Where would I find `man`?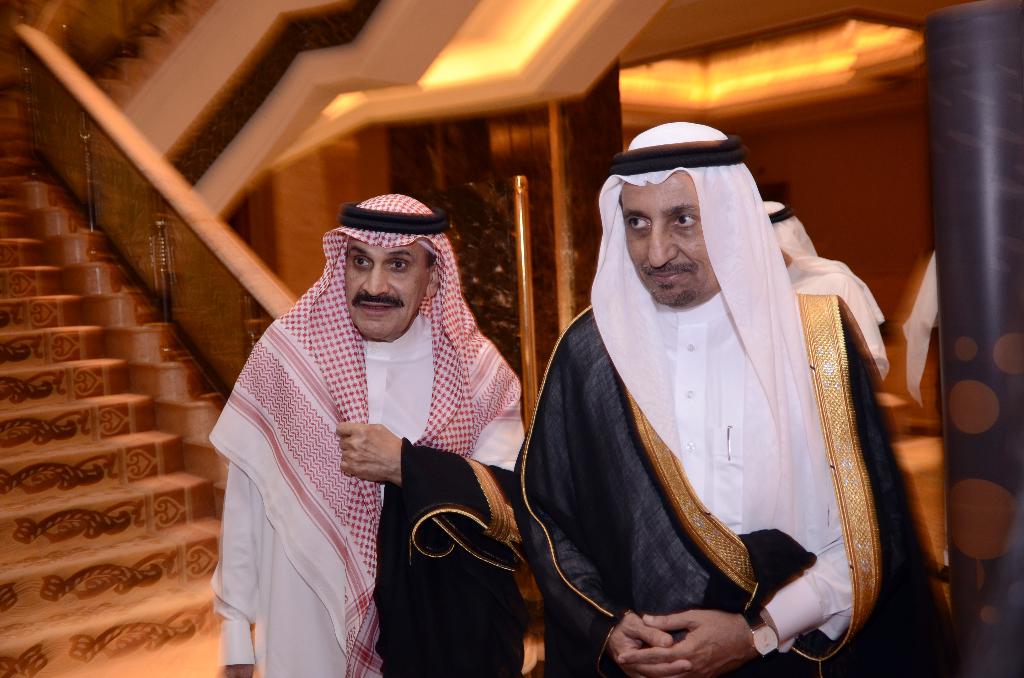
At crop(204, 163, 538, 665).
